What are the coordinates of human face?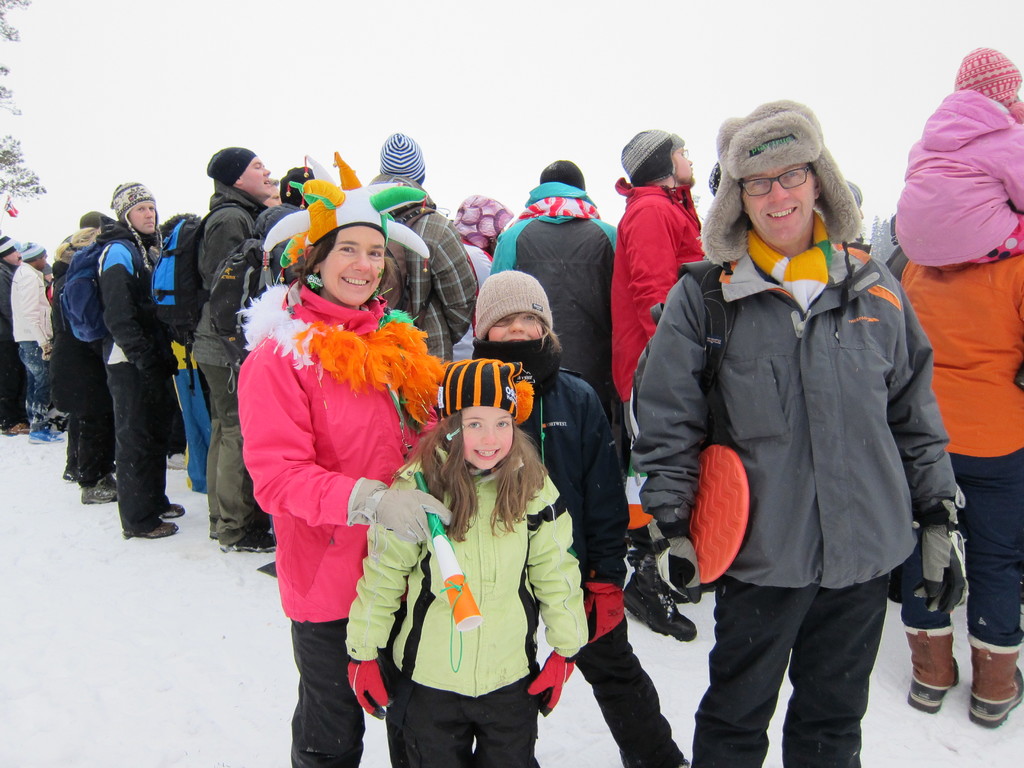
bbox=(744, 173, 817, 238).
